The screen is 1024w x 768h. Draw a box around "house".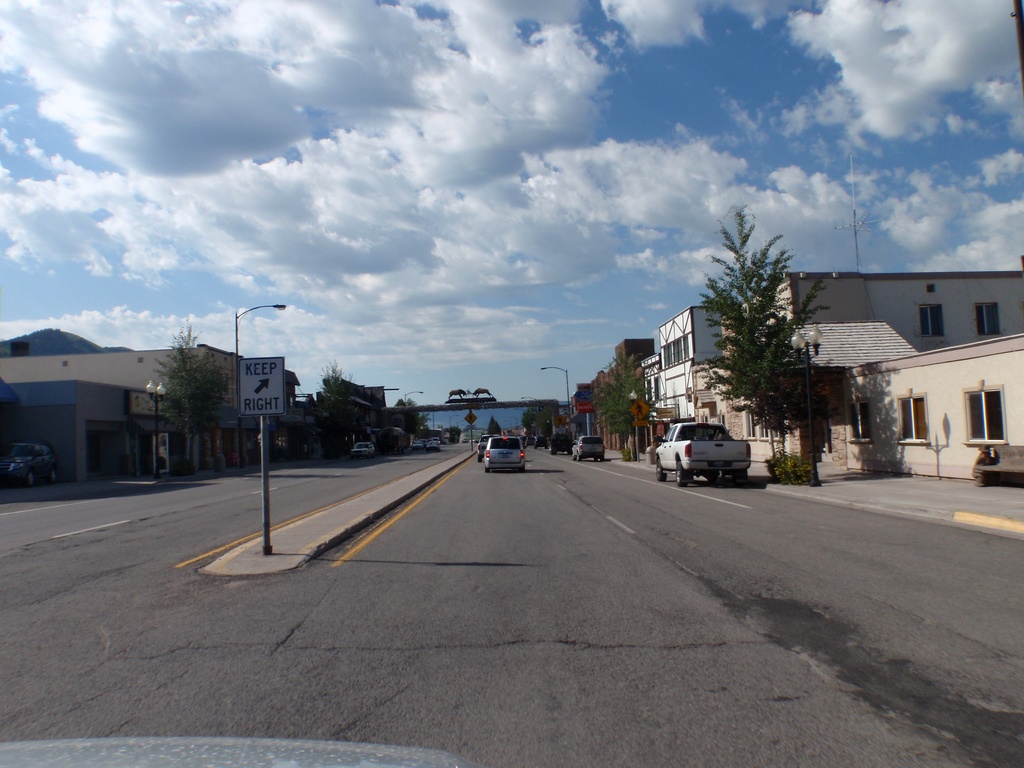
567,383,593,449.
